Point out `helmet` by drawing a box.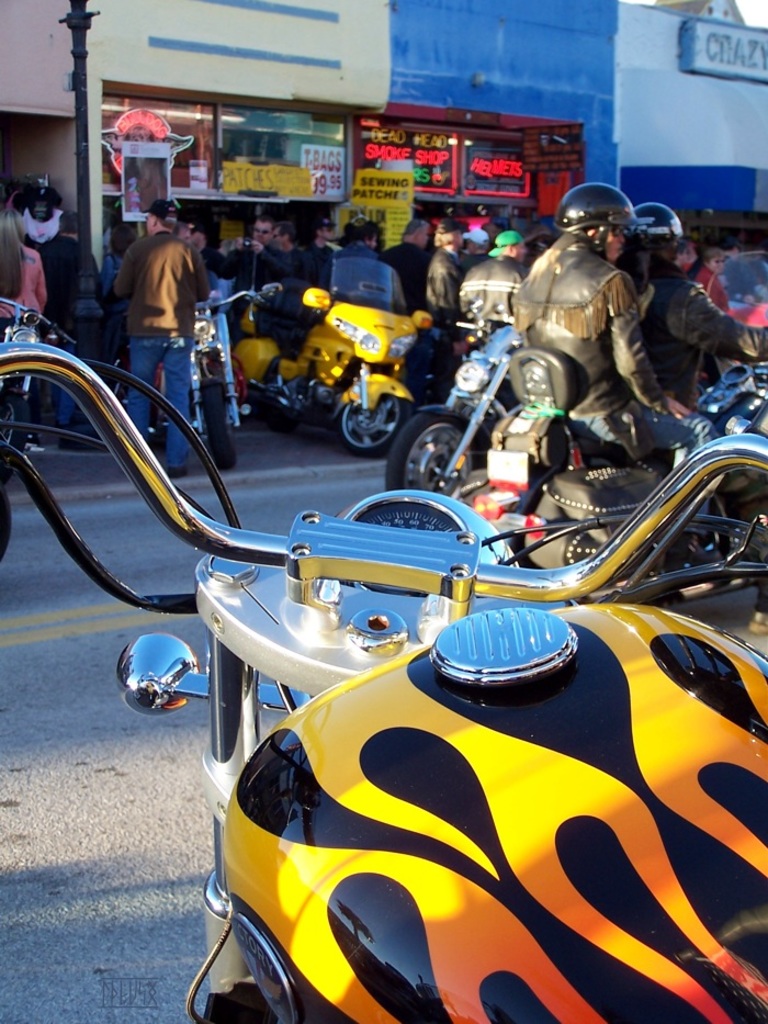
[left=153, top=193, right=197, bottom=245].
